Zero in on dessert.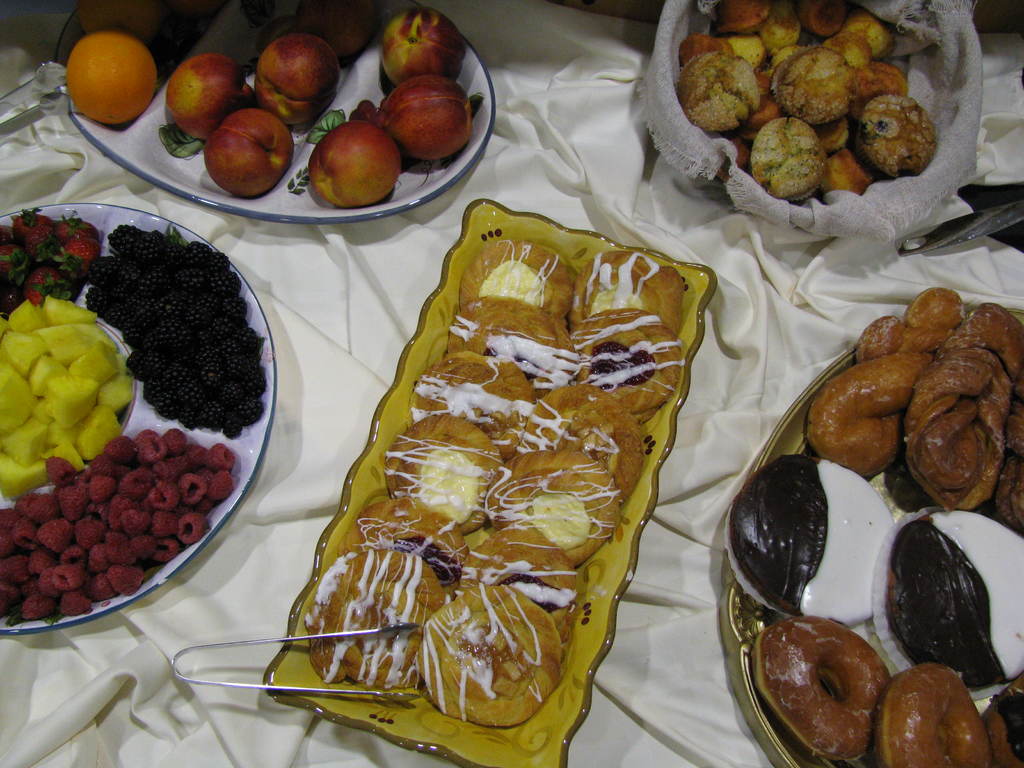
Zeroed in: 453,241,564,315.
